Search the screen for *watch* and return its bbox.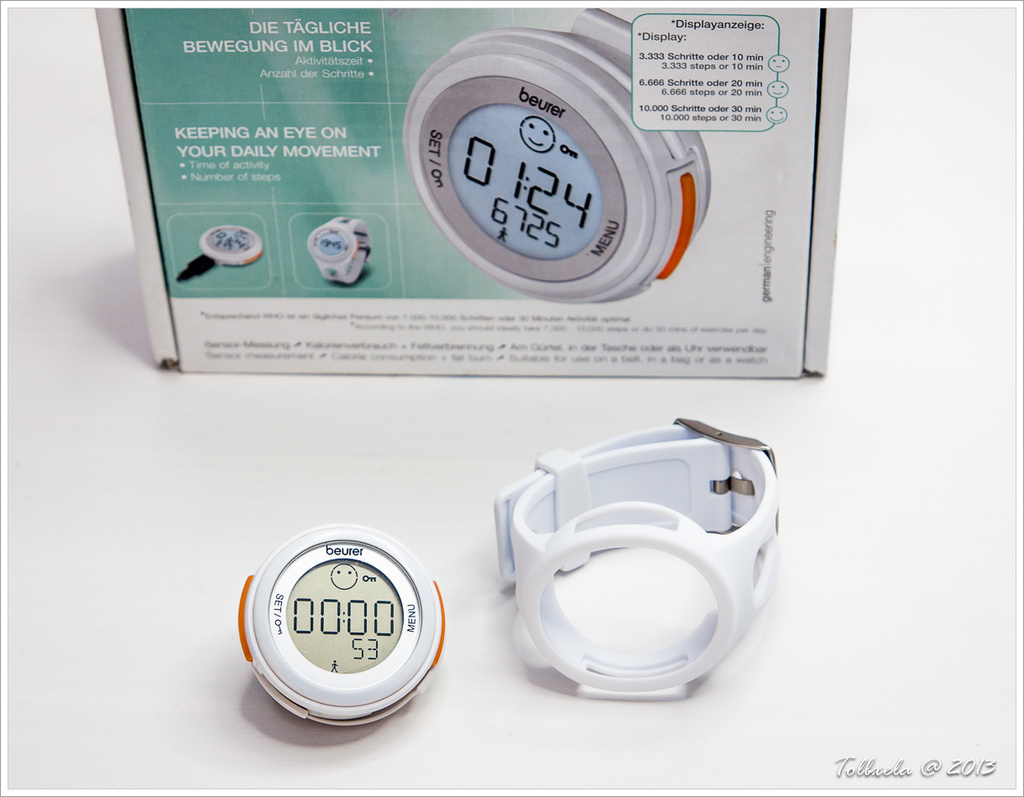
Found: select_region(304, 216, 368, 286).
